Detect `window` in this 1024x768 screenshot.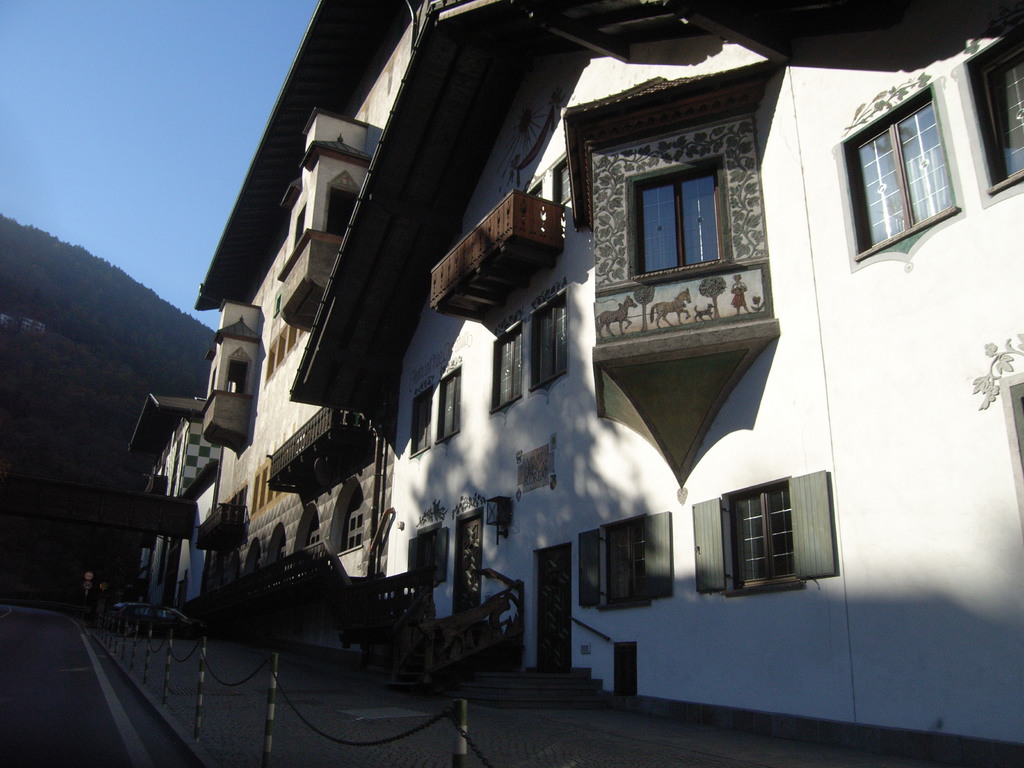
Detection: bbox=(837, 79, 961, 262).
